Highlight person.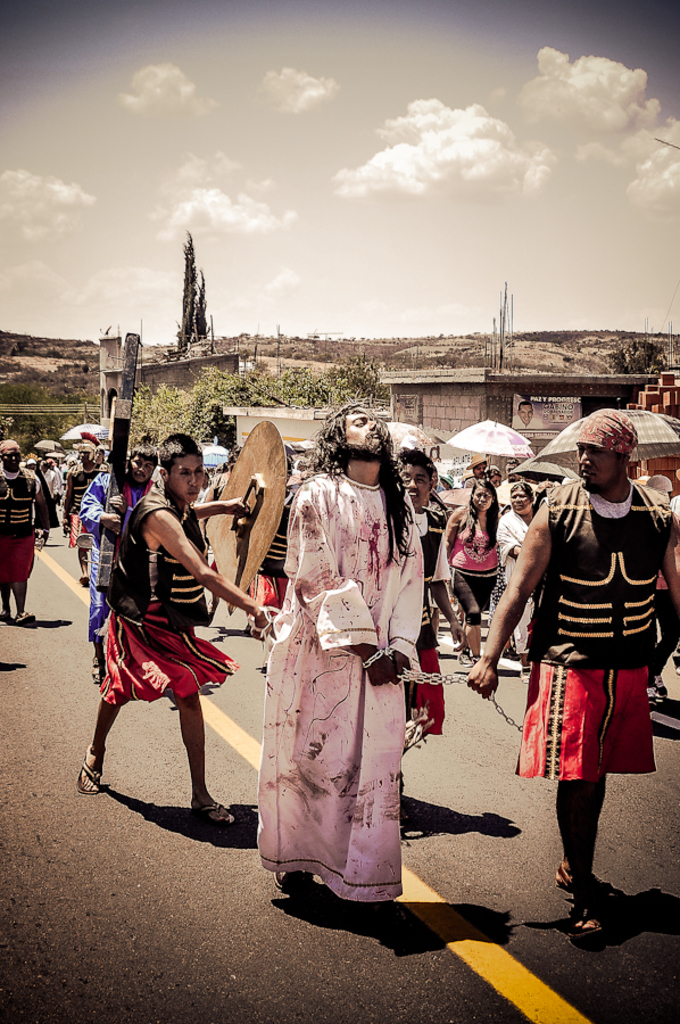
Highlighted region: (x1=84, y1=431, x2=274, y2=824).
